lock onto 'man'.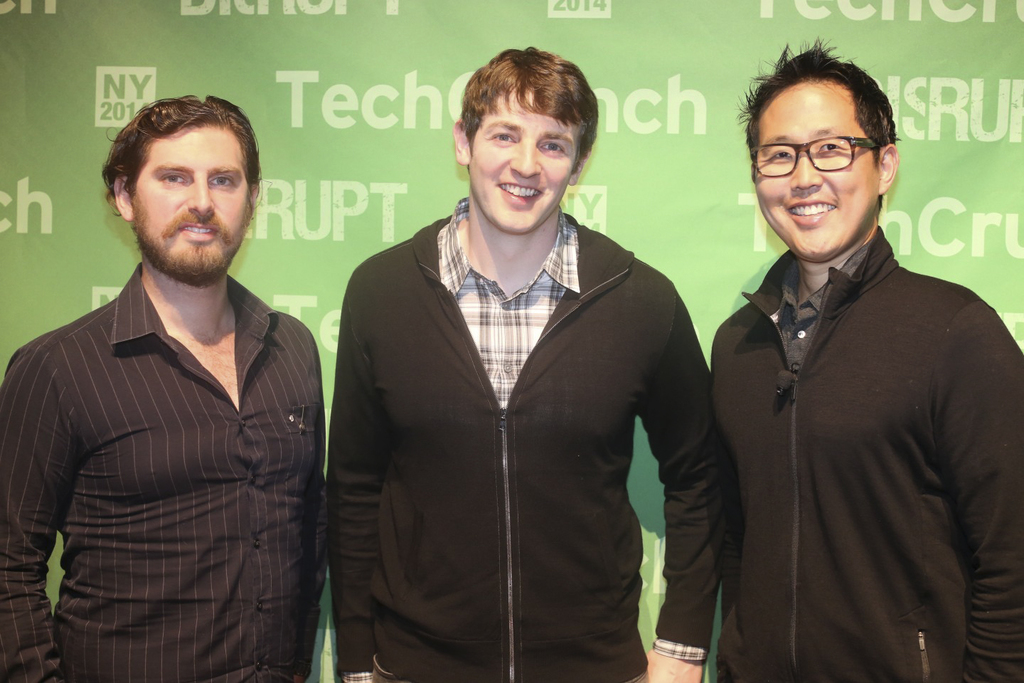
Locked: {"left": 321, "top": 45, "right": 730, "bottom": 682}.
